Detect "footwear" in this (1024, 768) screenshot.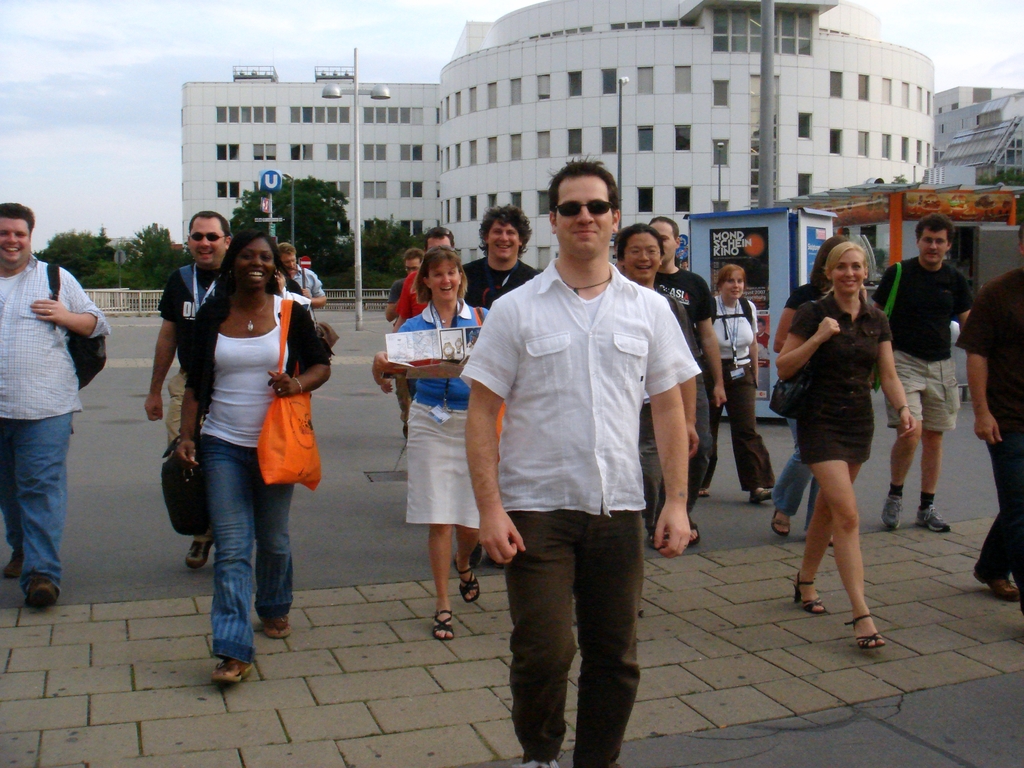
Detection: x1=697, y1=484, x2=708, y2=499.
